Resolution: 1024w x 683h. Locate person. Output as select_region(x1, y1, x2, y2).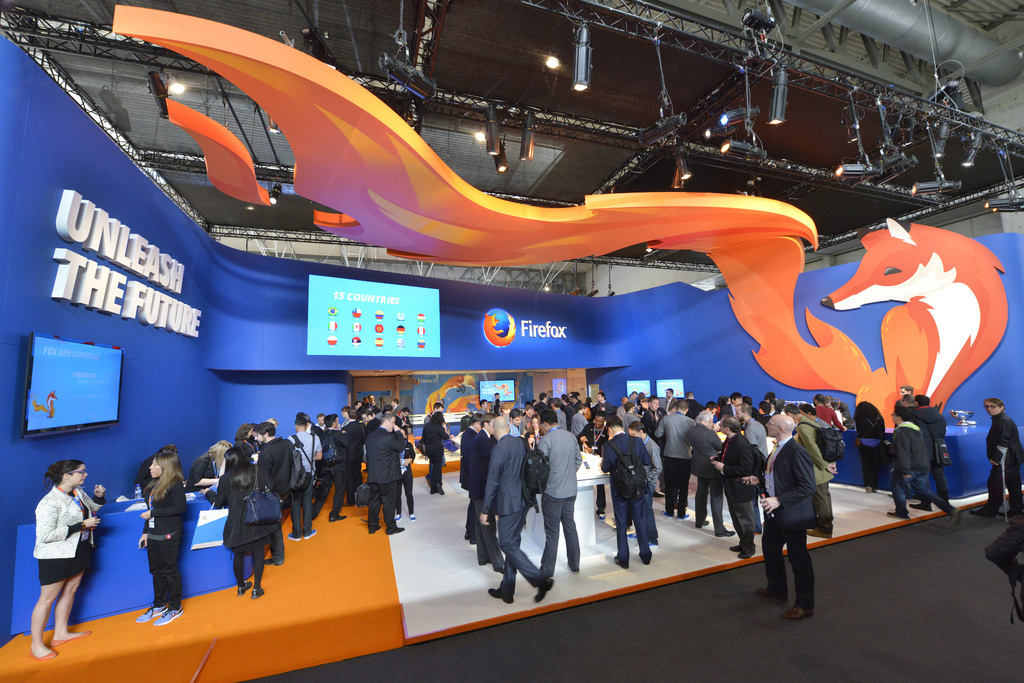
select_region(26, 453, 97, 657).
